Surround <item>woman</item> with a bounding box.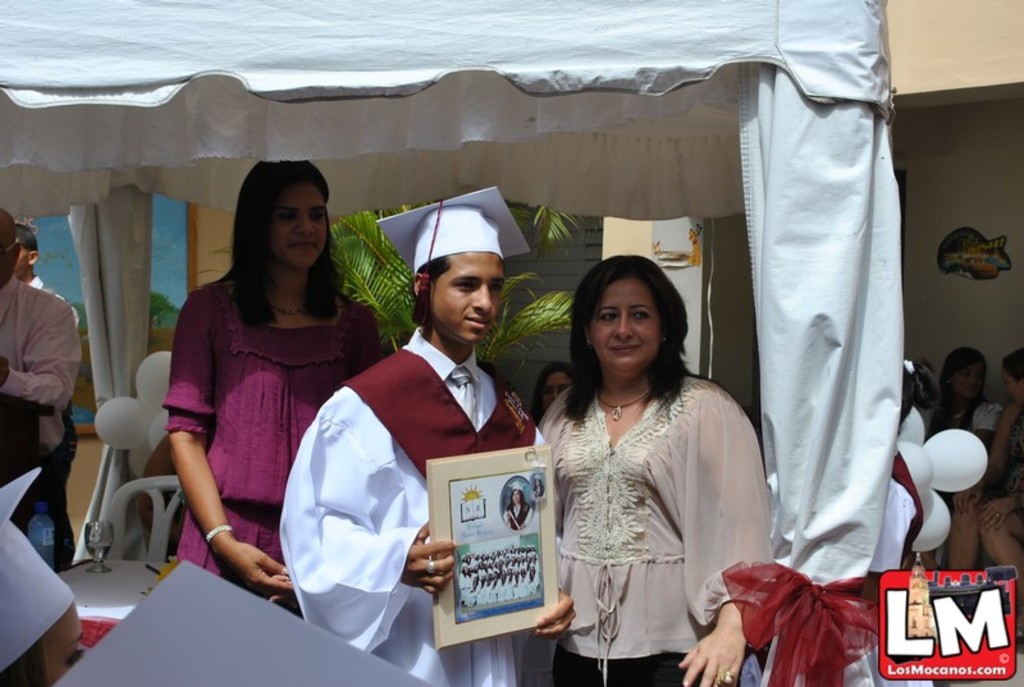
Rect(159, 156, 396, 614).
